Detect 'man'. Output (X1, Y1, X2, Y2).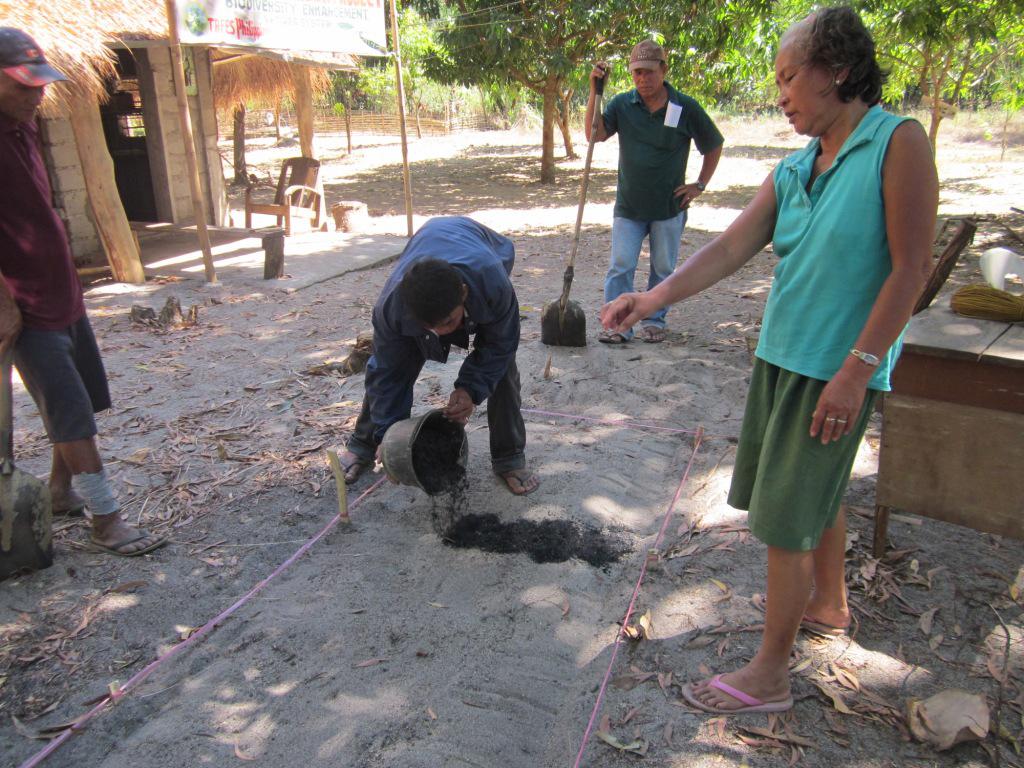
(325, 210, 545, 496).
